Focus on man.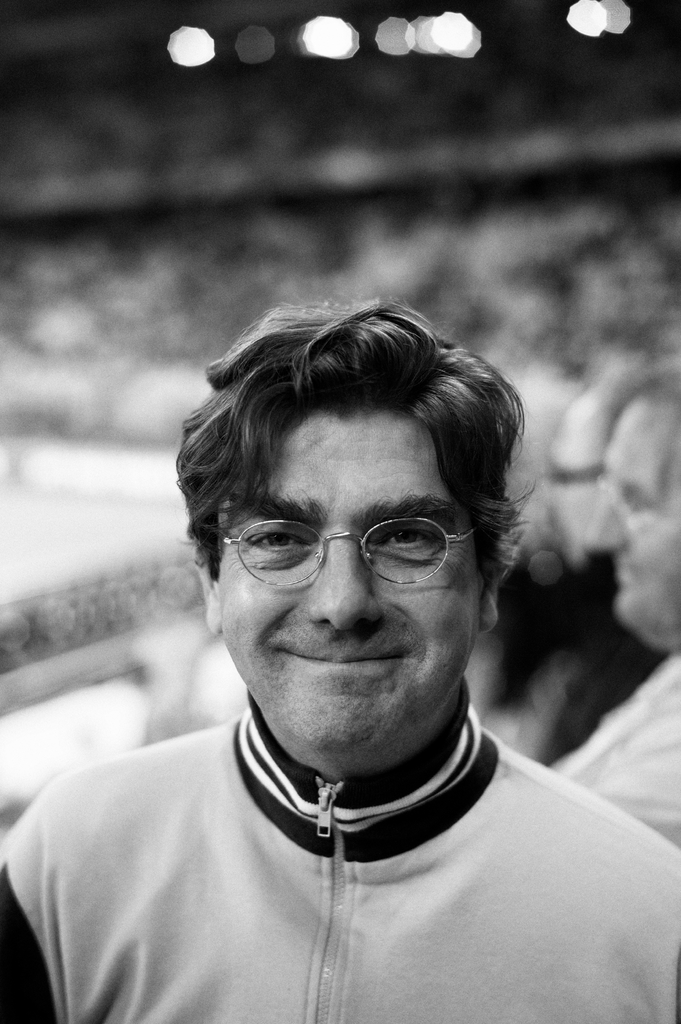
Focused at <box>547,375,680,840</box>.
